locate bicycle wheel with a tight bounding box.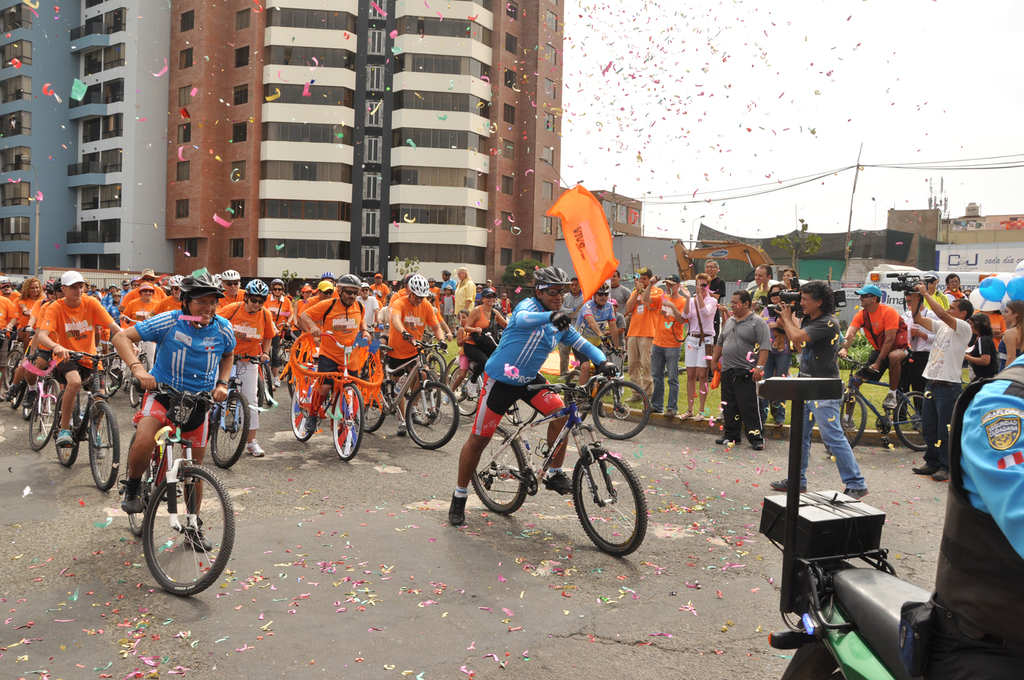
bbox(828, 395, 874, 455).
